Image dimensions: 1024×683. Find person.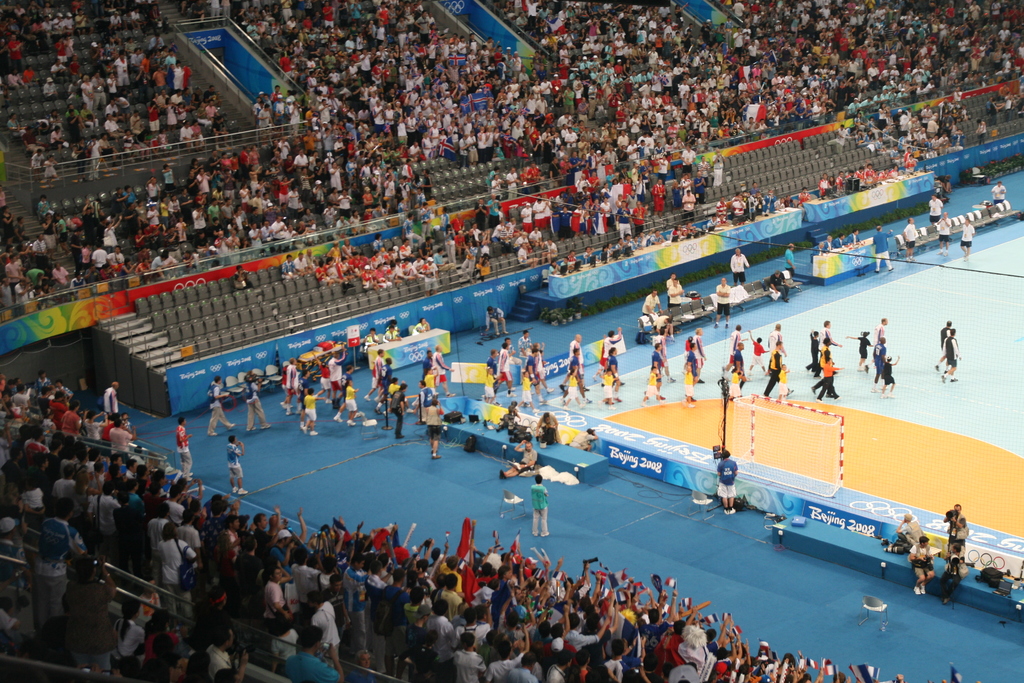
bbox(578, 428, 604, 449).
